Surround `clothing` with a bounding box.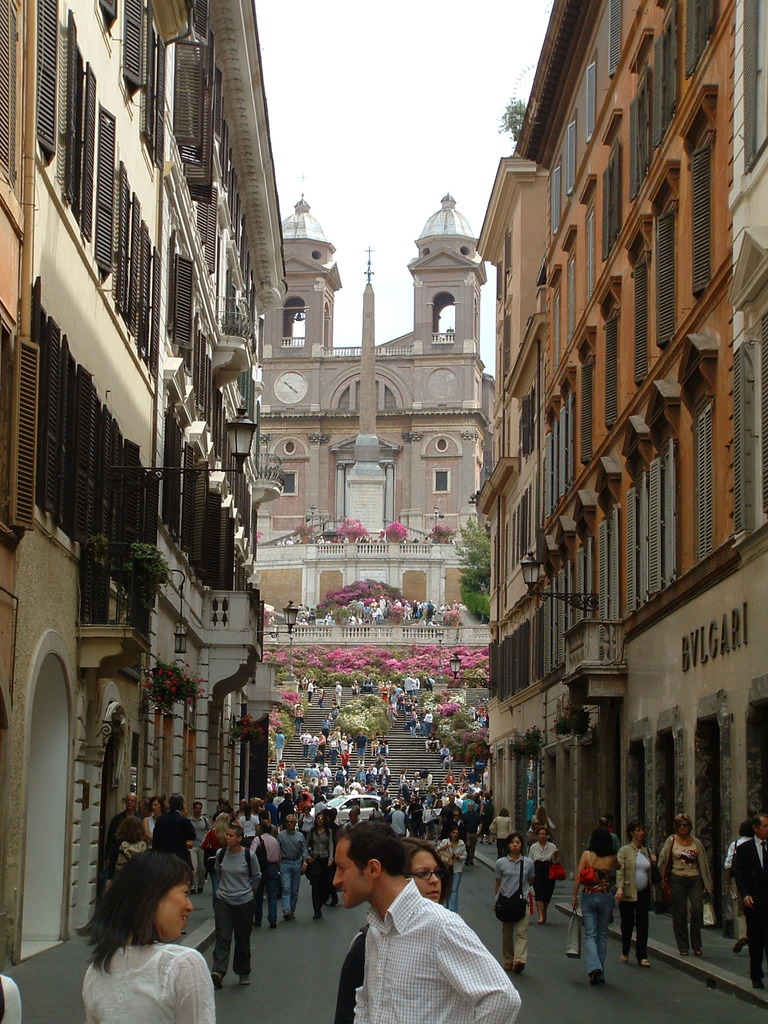
select_region(582, 860, 612, 965).
